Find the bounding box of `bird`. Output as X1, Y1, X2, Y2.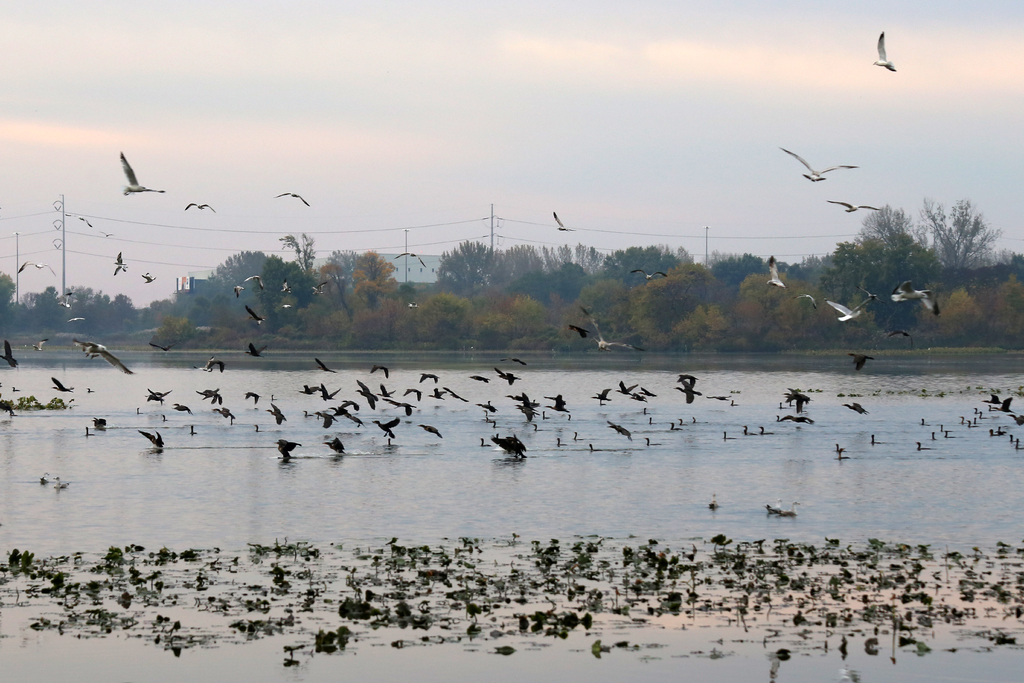
394, 256, 423, 270.
